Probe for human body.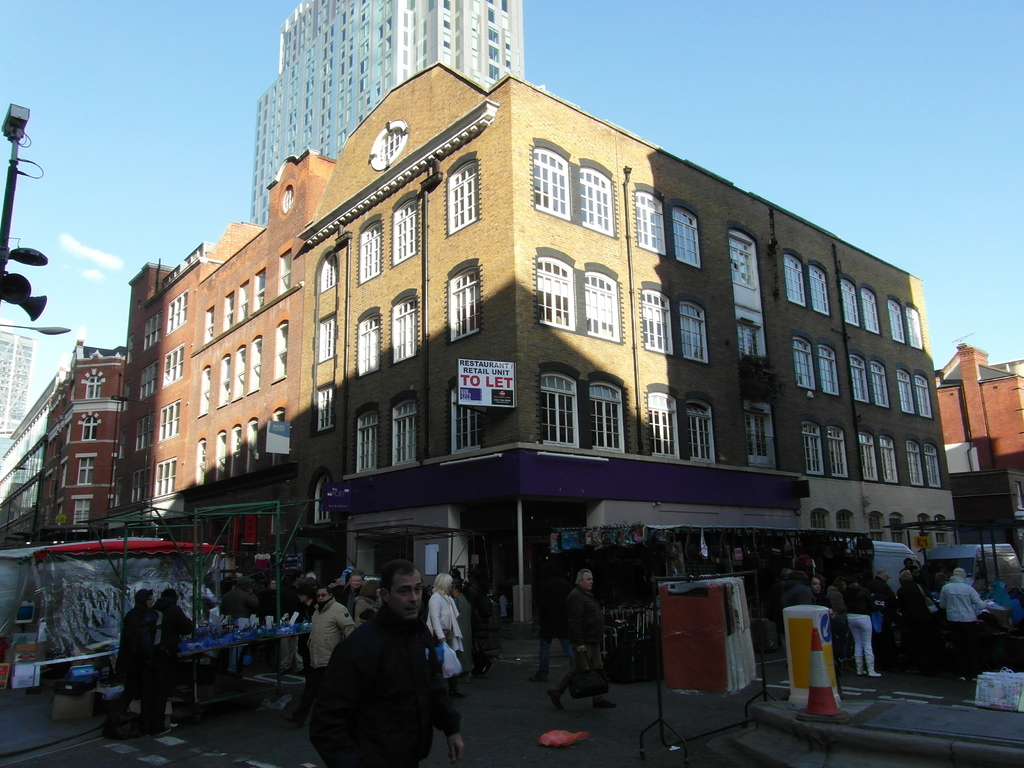
Probe result: 449,588,472,675.
